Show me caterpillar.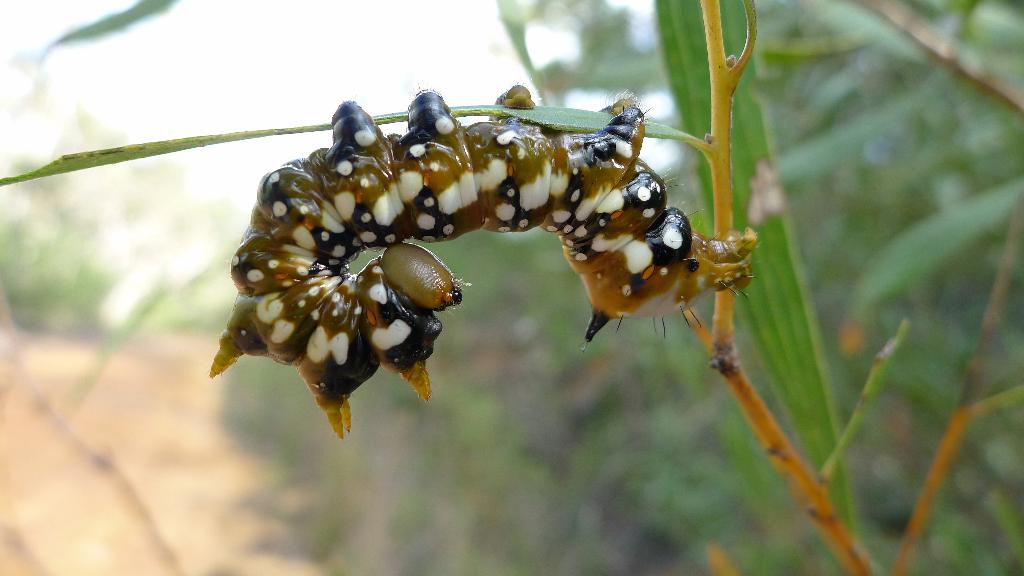
caterpillar is here: (205,77,763,439).
